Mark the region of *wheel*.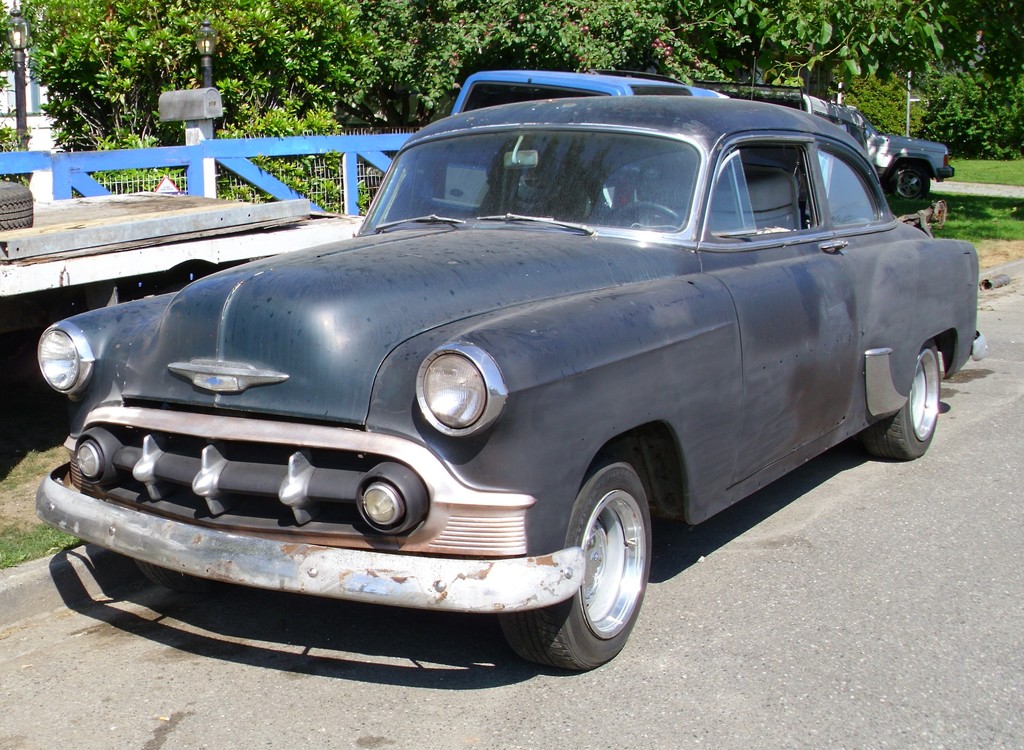
Region: region(609, 201, 687, 225).
